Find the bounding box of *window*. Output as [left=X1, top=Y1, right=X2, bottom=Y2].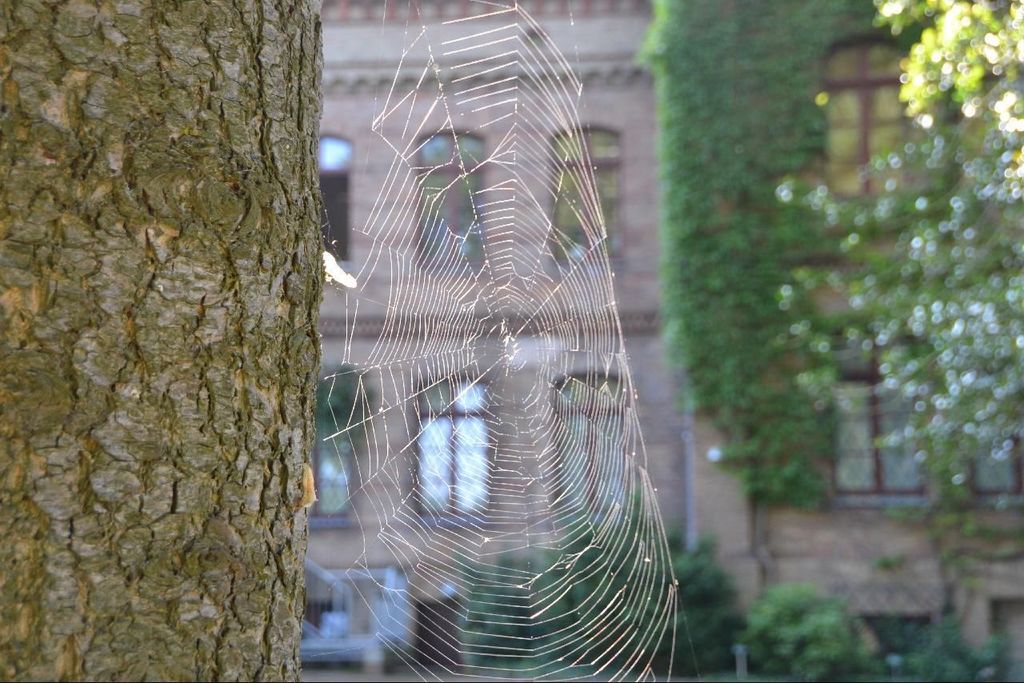
[left=404, top=134, right=486, bottom=279].
